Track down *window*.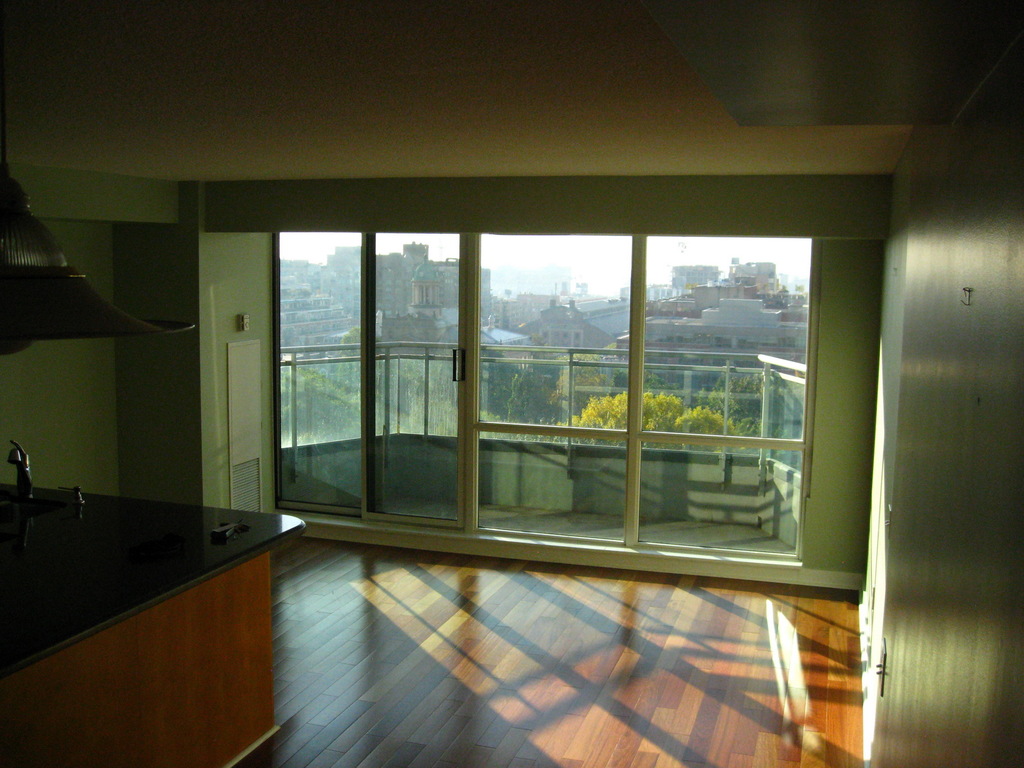
Tracked to left=473, top=236, right=810, bottom=562.
